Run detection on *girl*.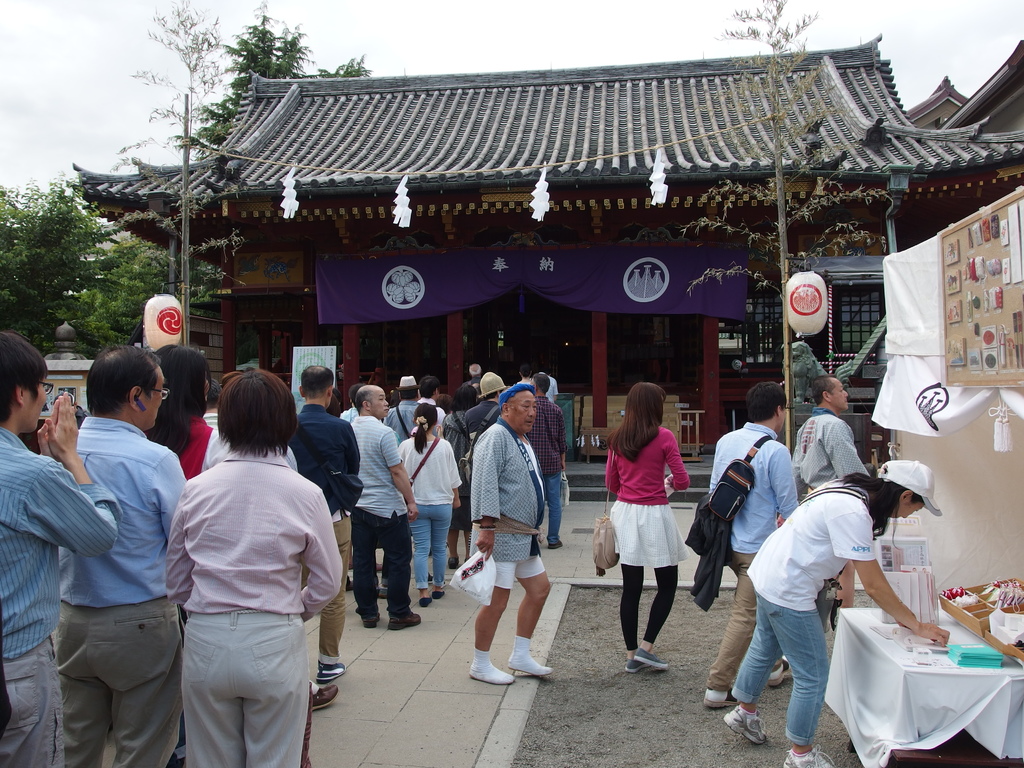
Result: (399, 406, 464, 605).
